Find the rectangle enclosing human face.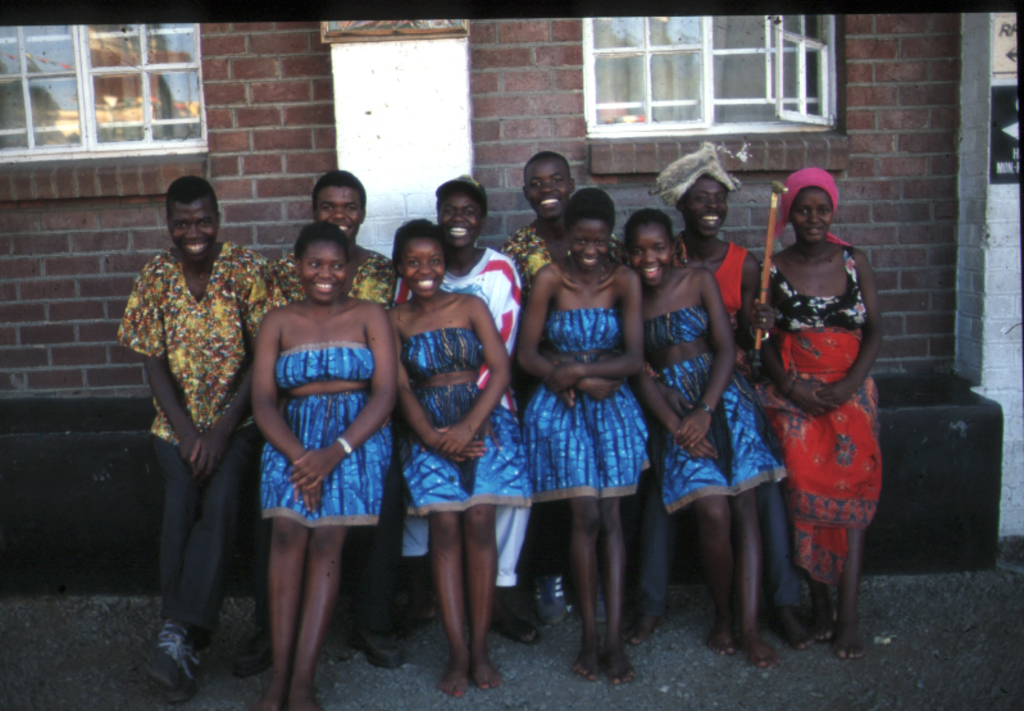
[304, 241, 347, 304].
